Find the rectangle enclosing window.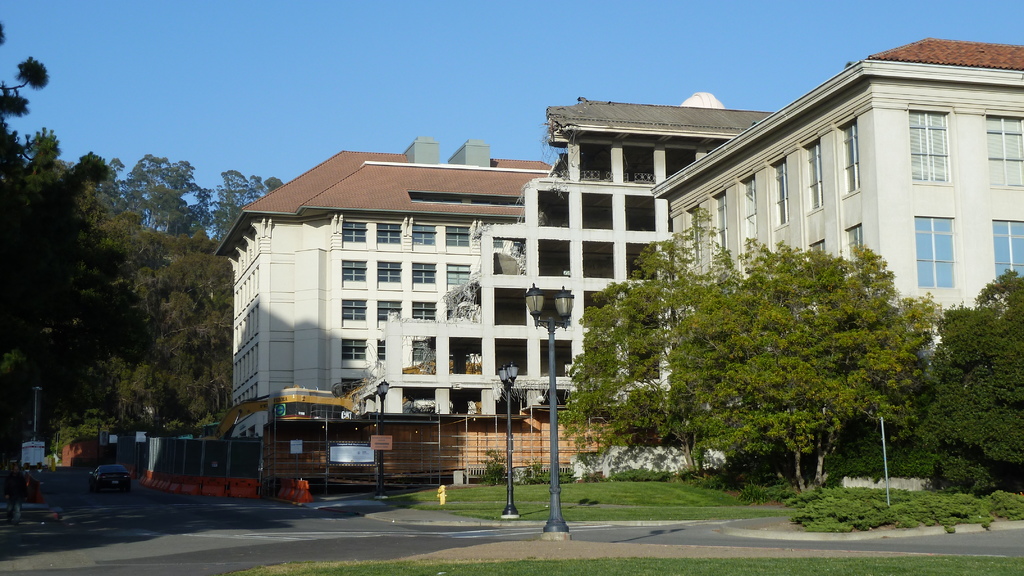
rect(901, 104, 954, 184).
